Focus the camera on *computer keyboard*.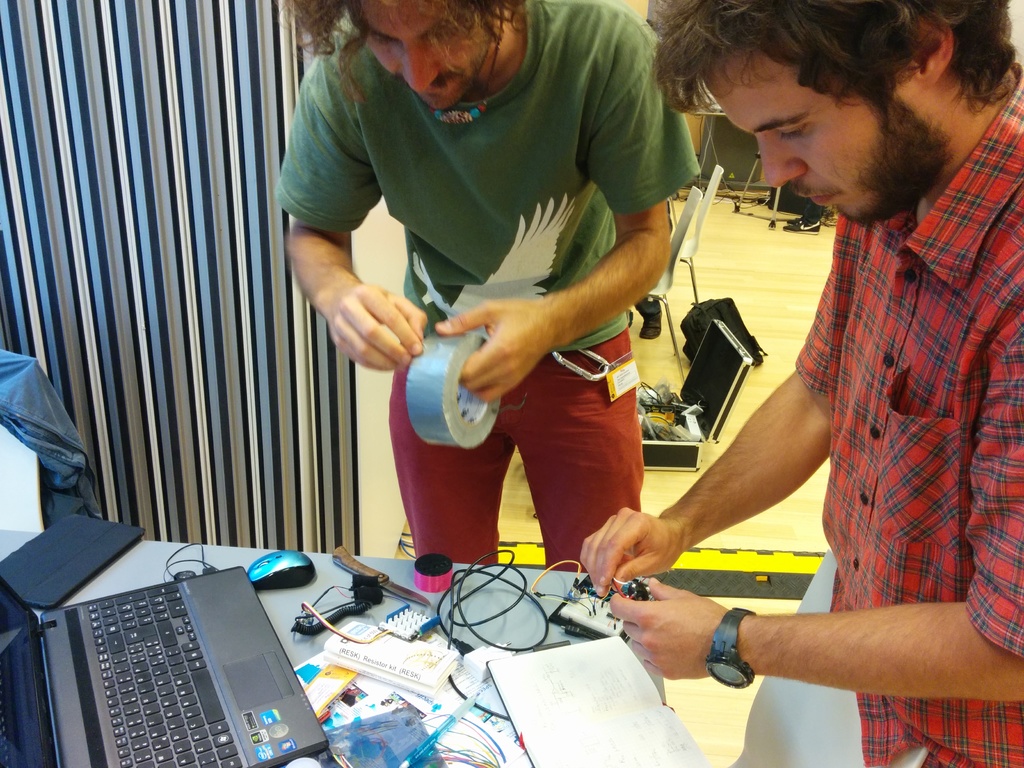
Focus region: [x1=86, y1=582, x2=247, y2=767].
